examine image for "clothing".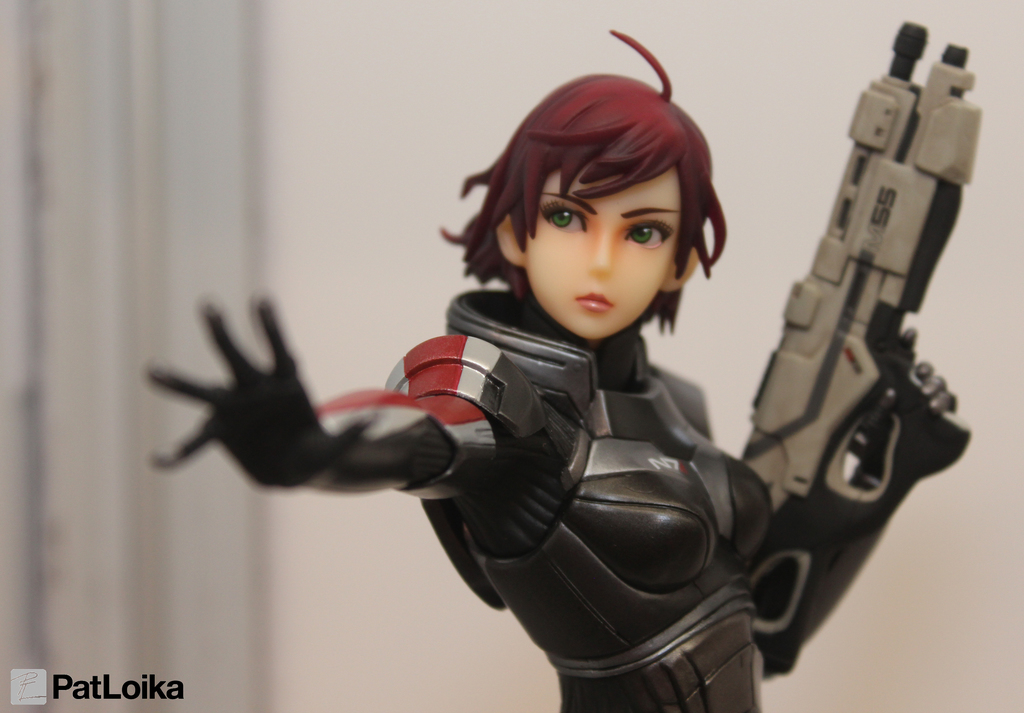
Examination result: {"left": 314, "top": 280, "right": 973, "bottom": 712}.
